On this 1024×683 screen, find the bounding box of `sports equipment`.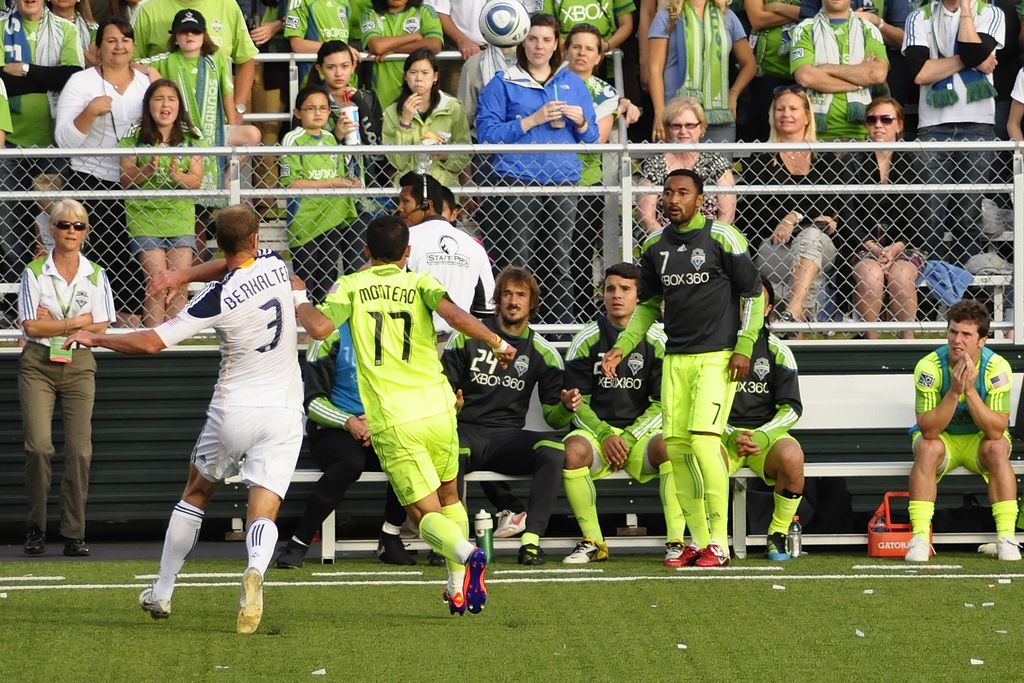
Bounding box: box=[457, 543, 486, 618].
